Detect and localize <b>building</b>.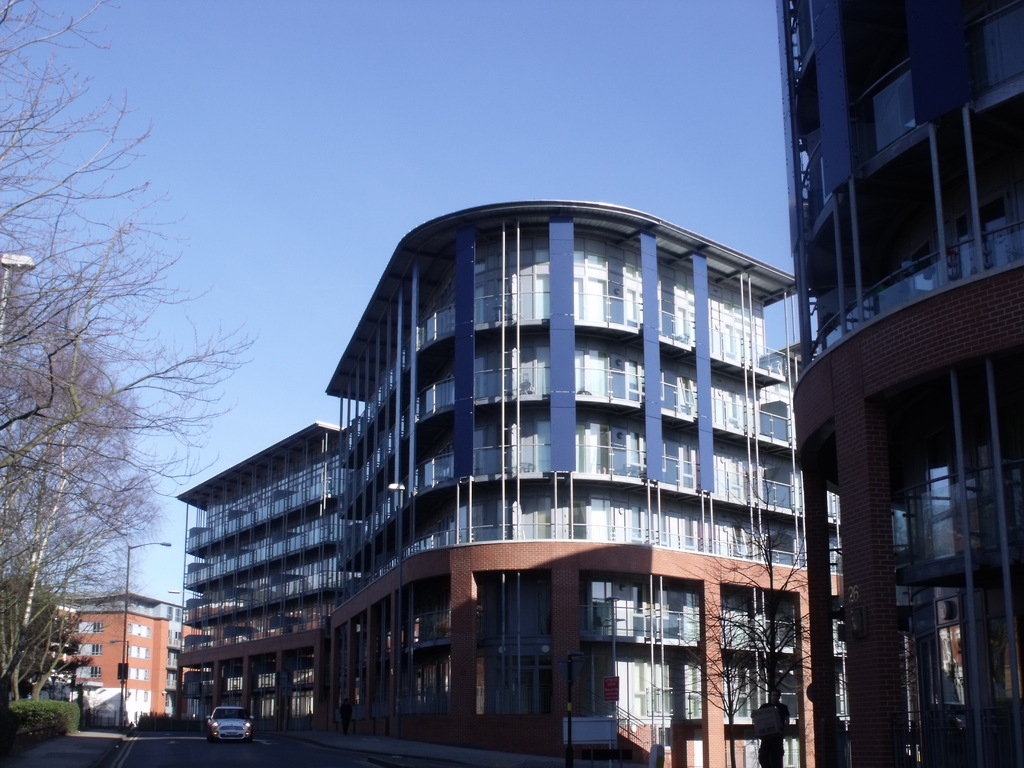
Localized at bbox=(54, 596, 186, 736).
